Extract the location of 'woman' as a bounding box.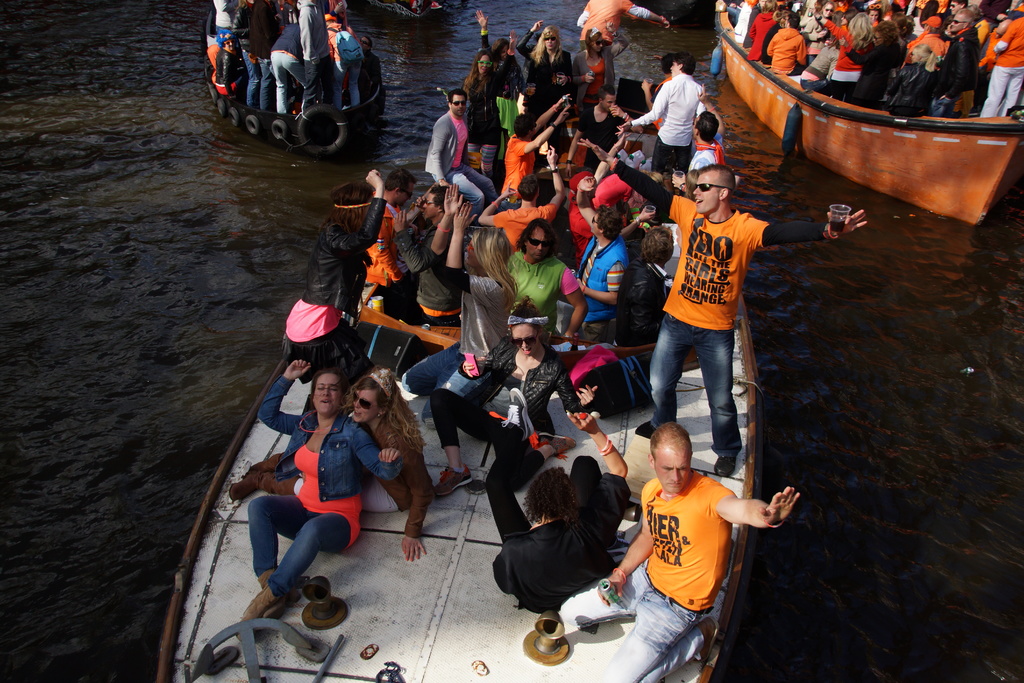
left=281, top=170, right=388, bottom=390.
